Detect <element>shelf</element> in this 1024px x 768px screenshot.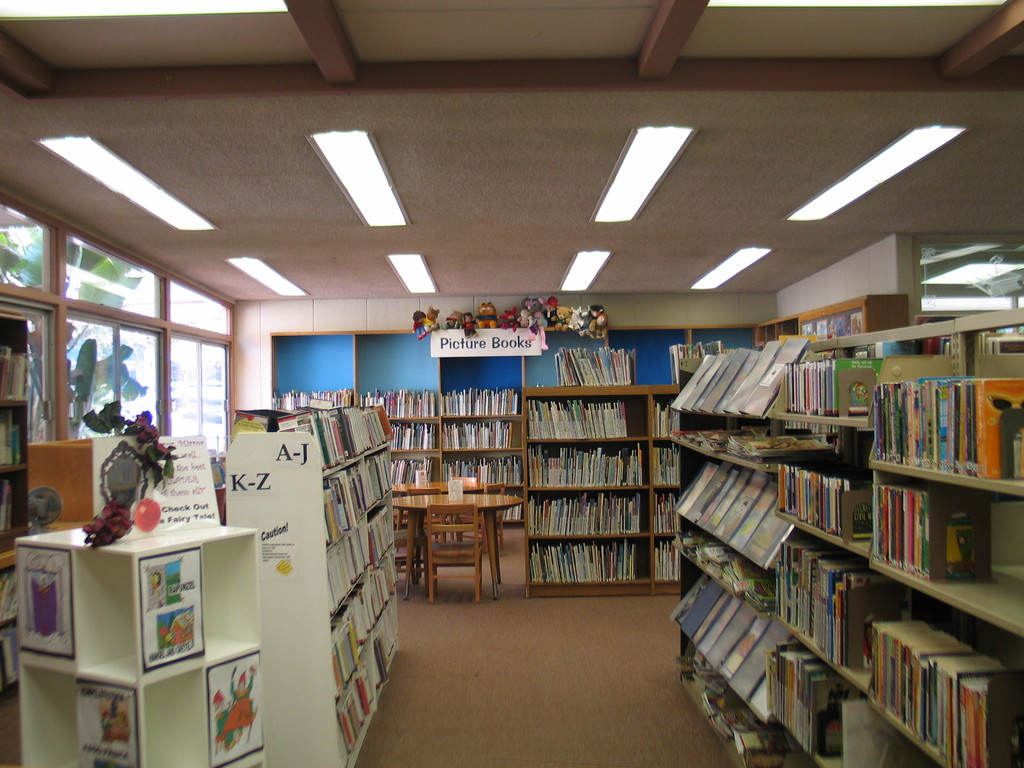
Detection: 395 449 436 464.
